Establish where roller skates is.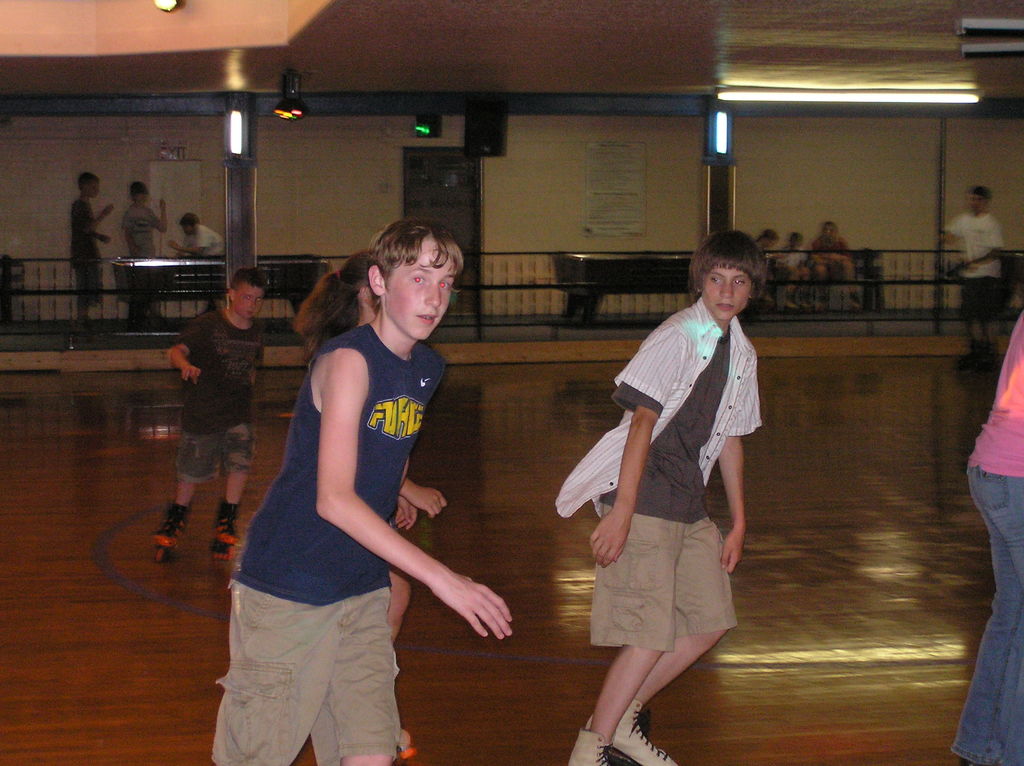
Established at [584,696,680,765].
